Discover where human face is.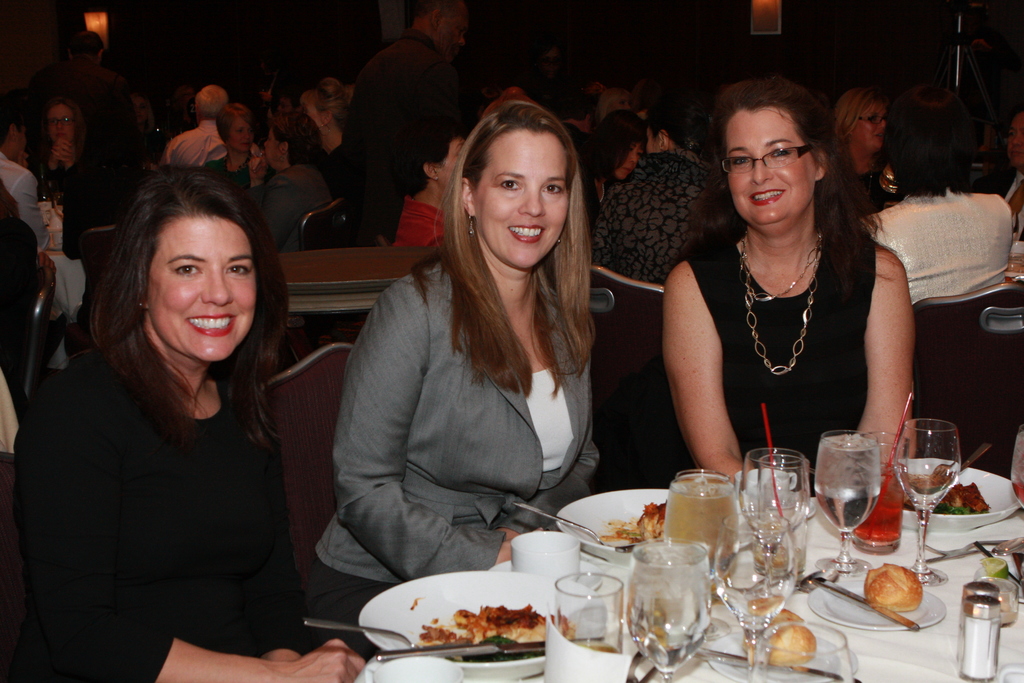
Discovered at {"left": 149, "top": 210, "right": 255, "bottom": 357}.
